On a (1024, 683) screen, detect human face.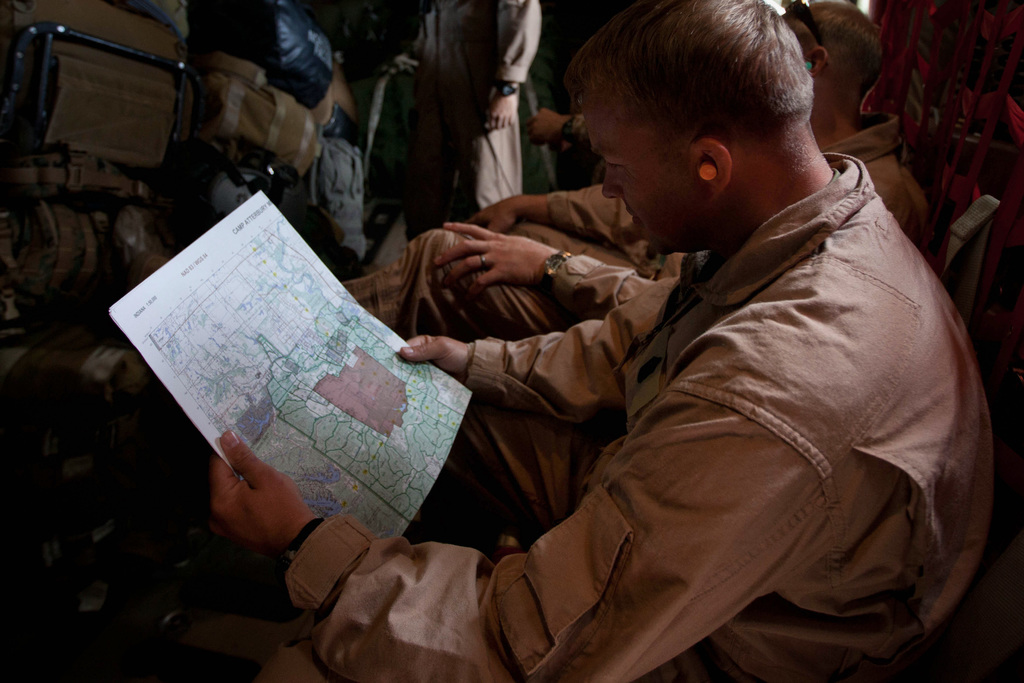
left=582, top=100, right=689, bottom=256.
